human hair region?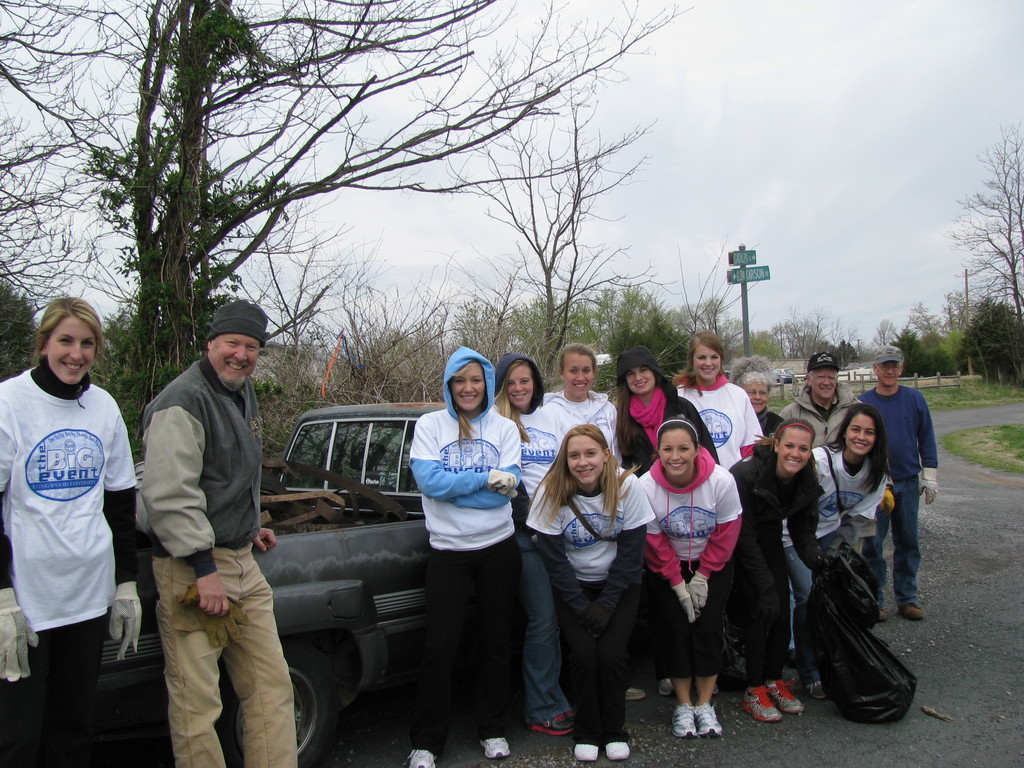
<bbox>874, 361, 904, 374</bbox>
